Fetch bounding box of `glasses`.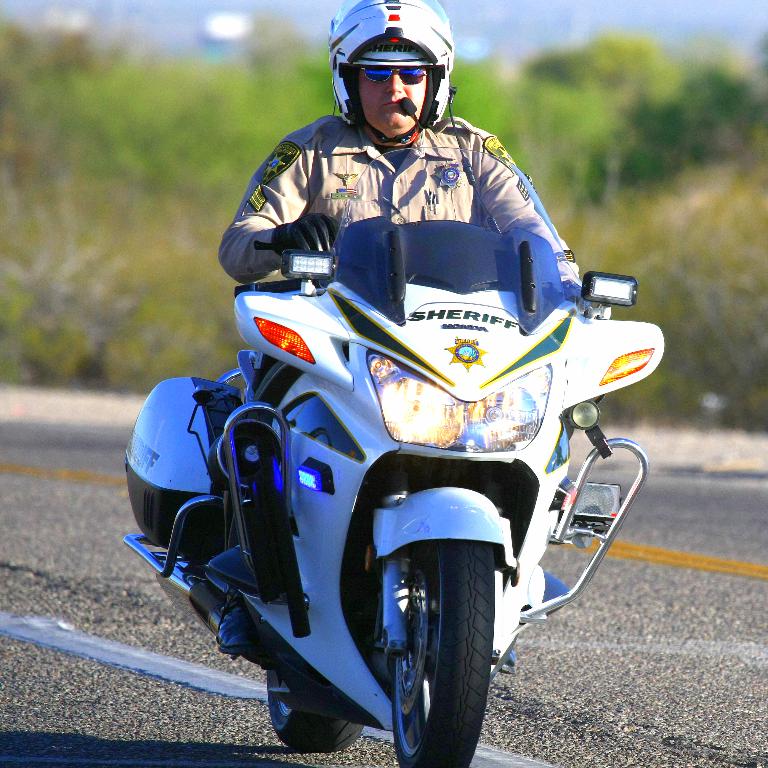
Bbox: [left=363, top=66, right=421, bottom=84].
